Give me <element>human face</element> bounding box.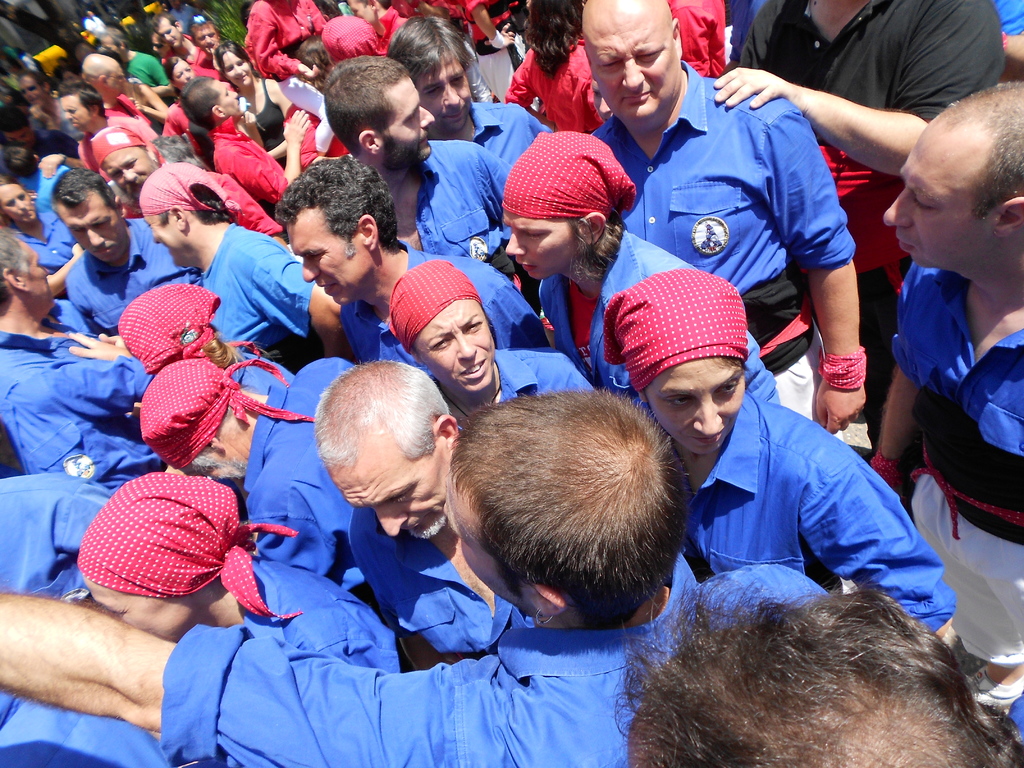
bbox=[644, 356, 744, 454].
